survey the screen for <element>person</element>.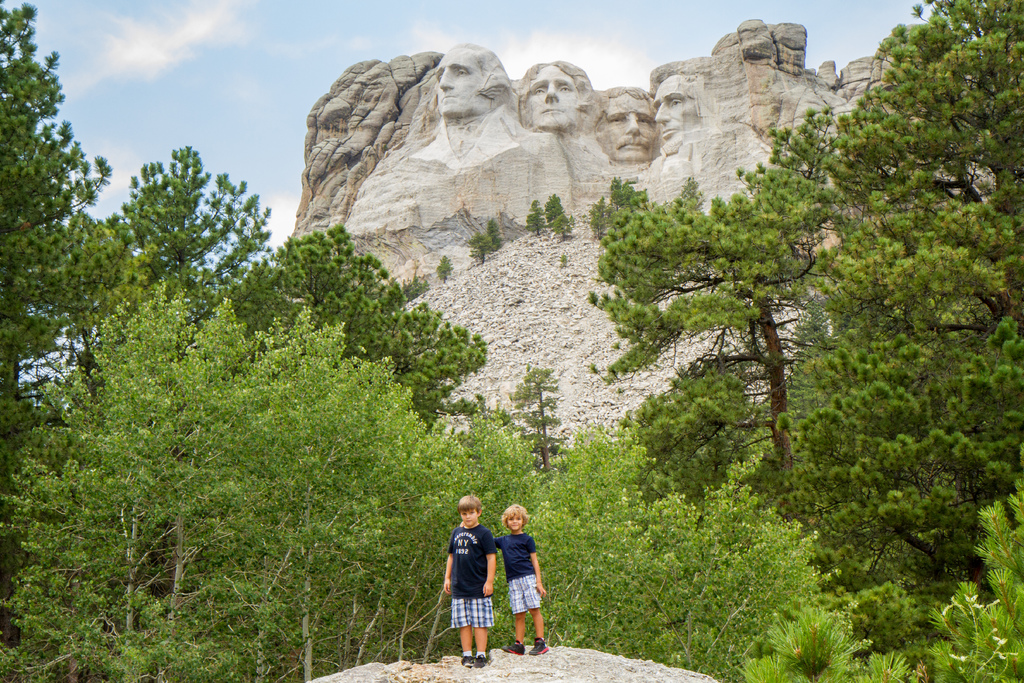
Survey found: rect(502, 511, 548, 654).
